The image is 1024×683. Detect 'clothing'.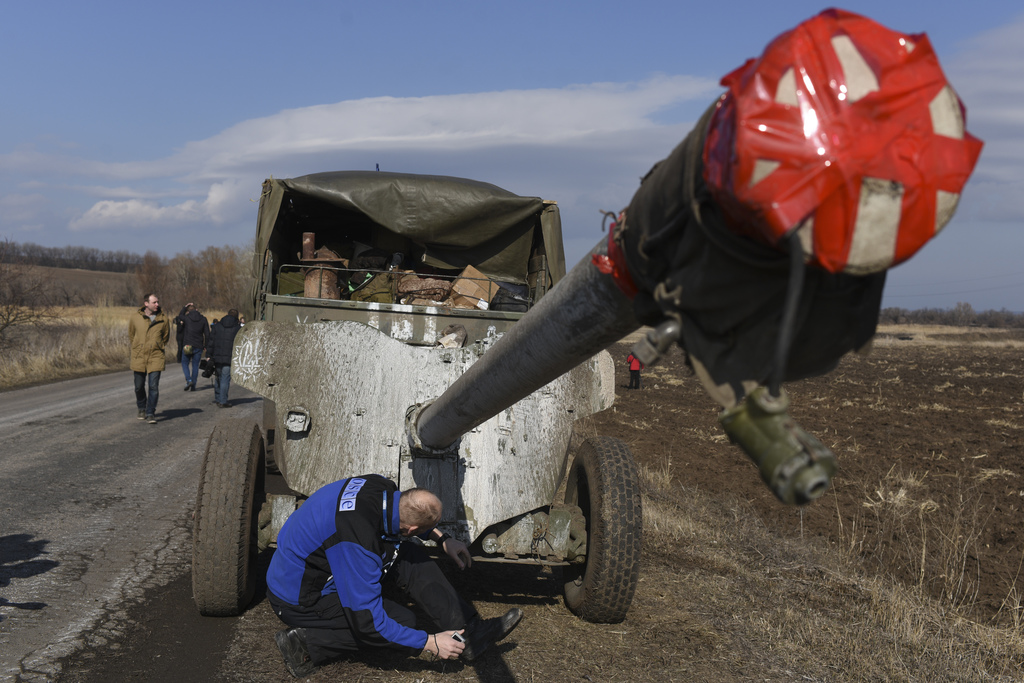
Detection: left=123, top=303, right=168, bottom=414.
